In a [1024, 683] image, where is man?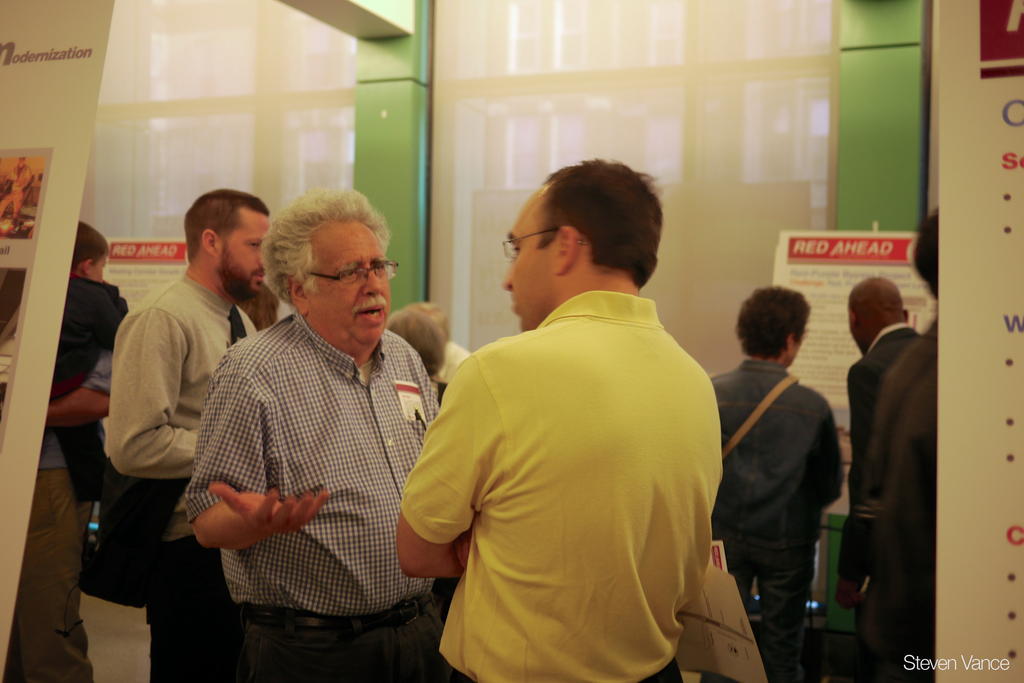
bbox(173, 180, 460, 682).
